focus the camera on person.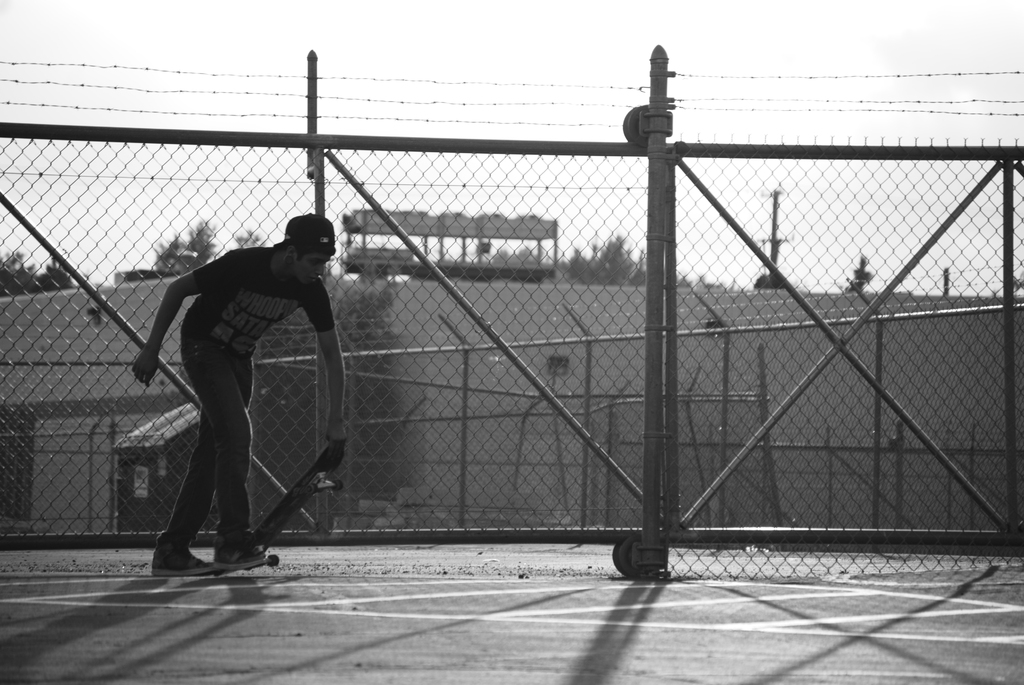
Focus region: BBox(131, 212, 347, 576).
